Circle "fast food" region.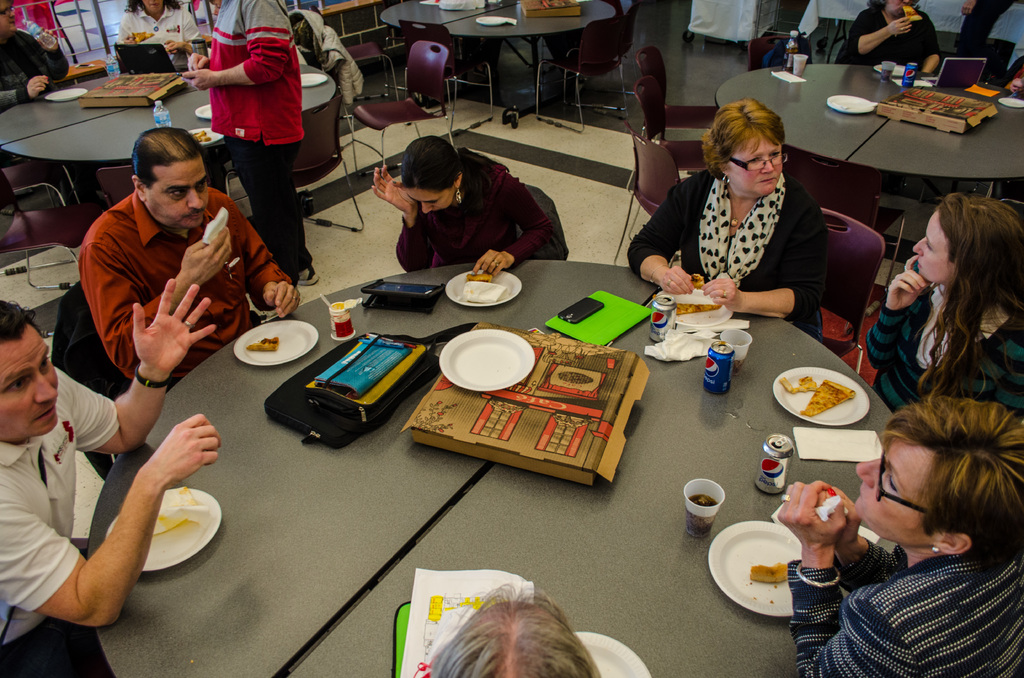
Region: 464 273 493 286.
